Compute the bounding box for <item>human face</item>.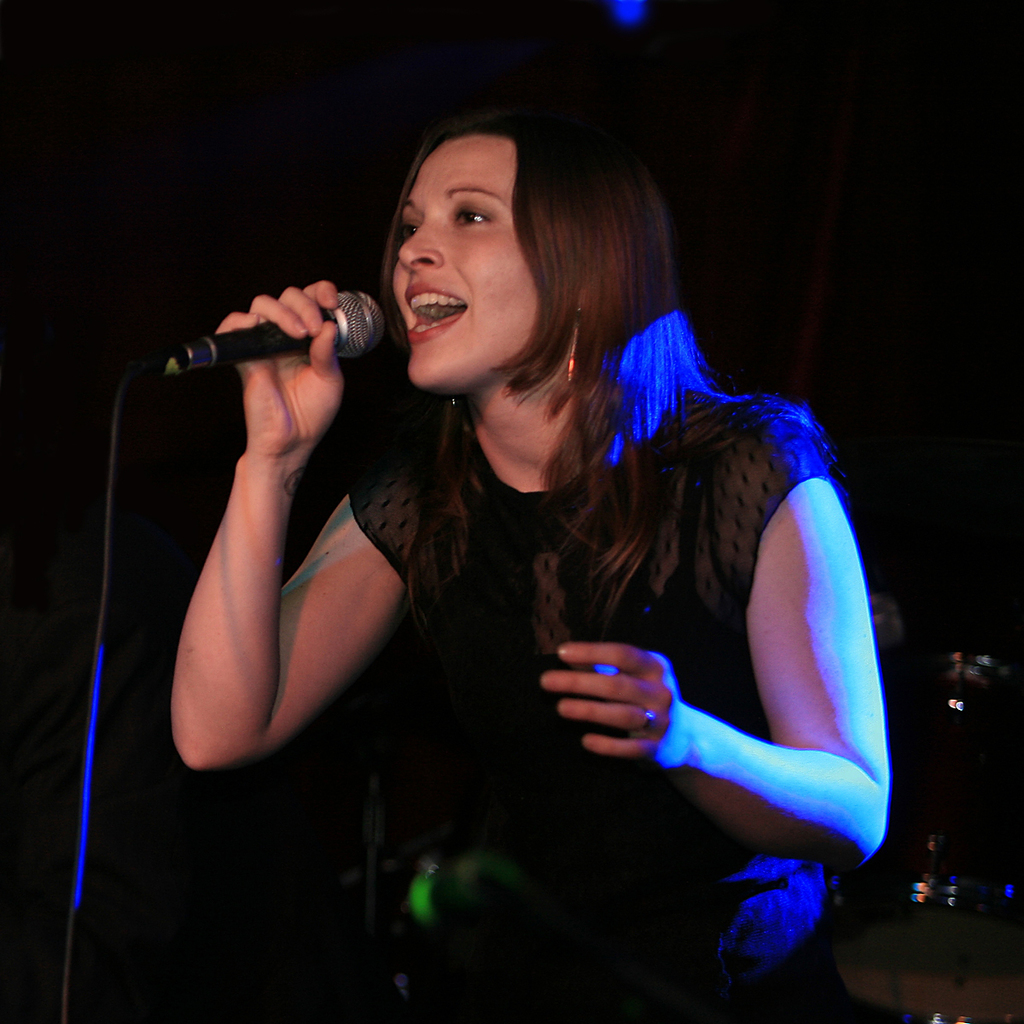
[391,131,539,387].
